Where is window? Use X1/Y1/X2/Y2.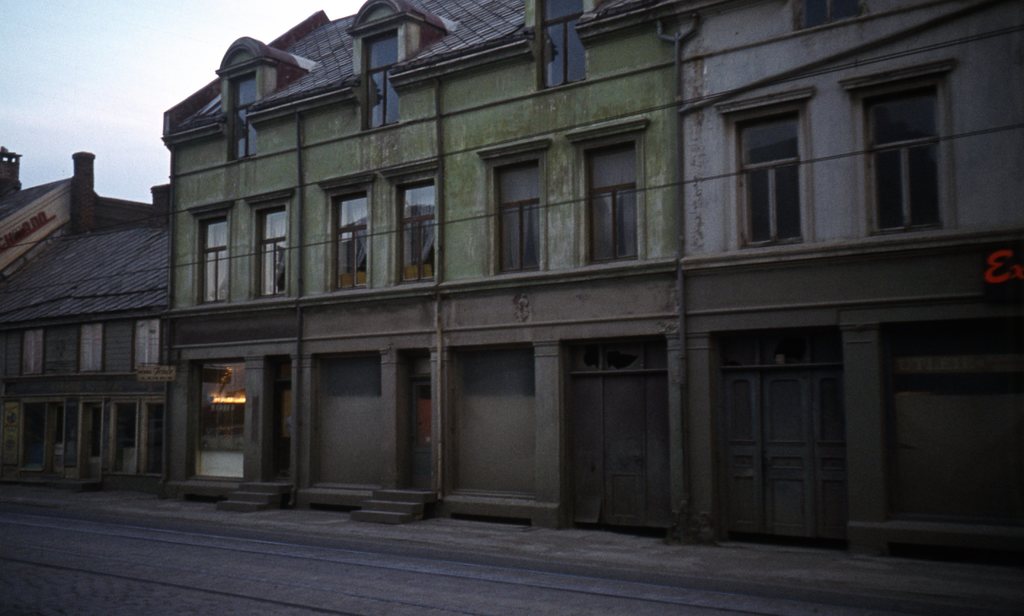
24/331/41/375.
